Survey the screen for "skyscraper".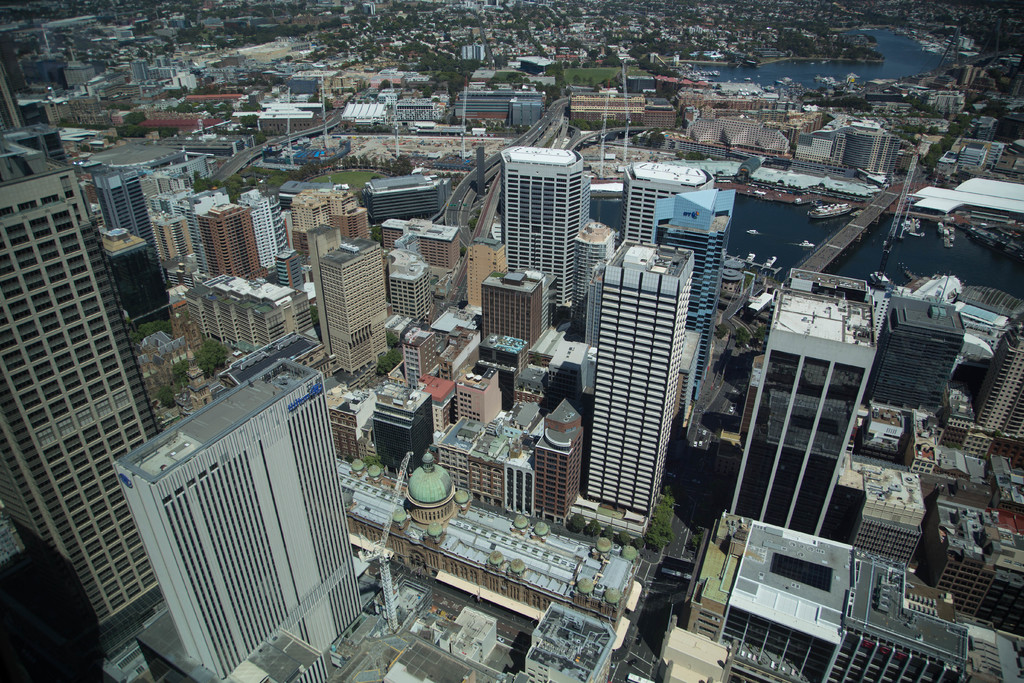
Survey found: box(289, 188, 389, 259).
